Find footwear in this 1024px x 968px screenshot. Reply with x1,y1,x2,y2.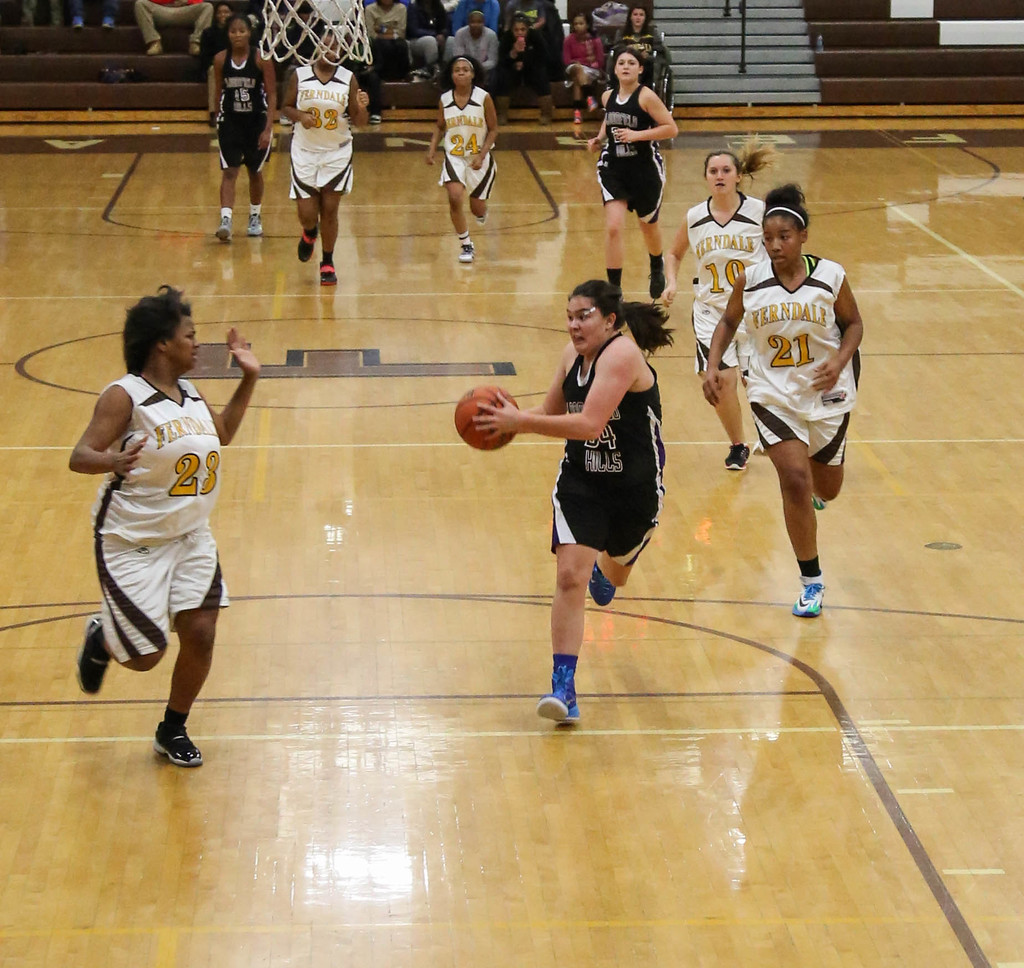
648,265,664,294.
